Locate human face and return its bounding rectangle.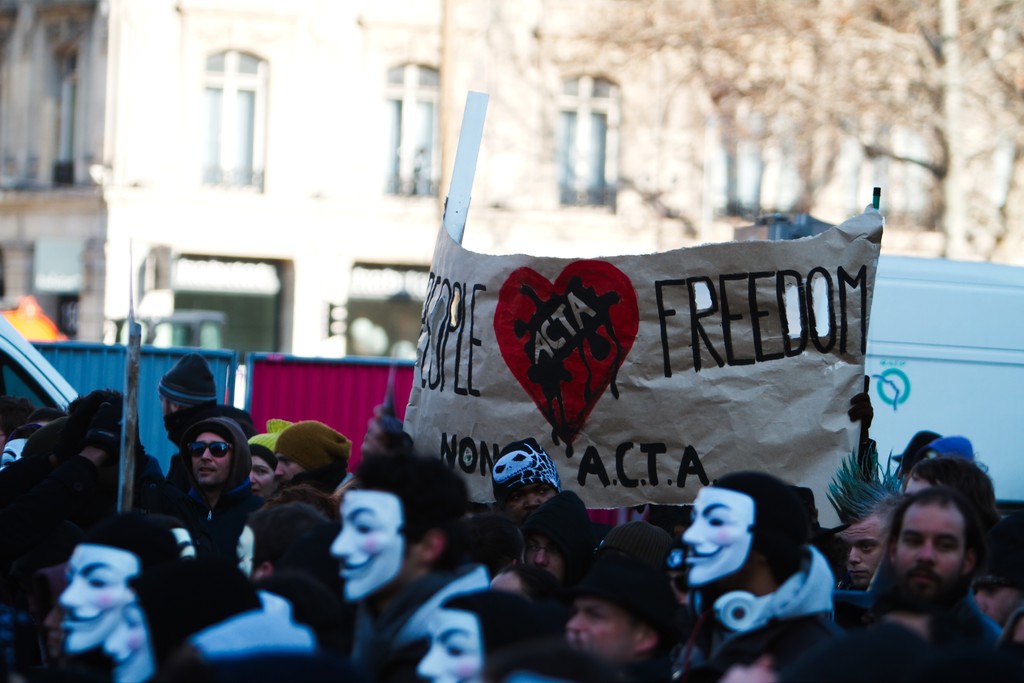
500/486/557/523.
